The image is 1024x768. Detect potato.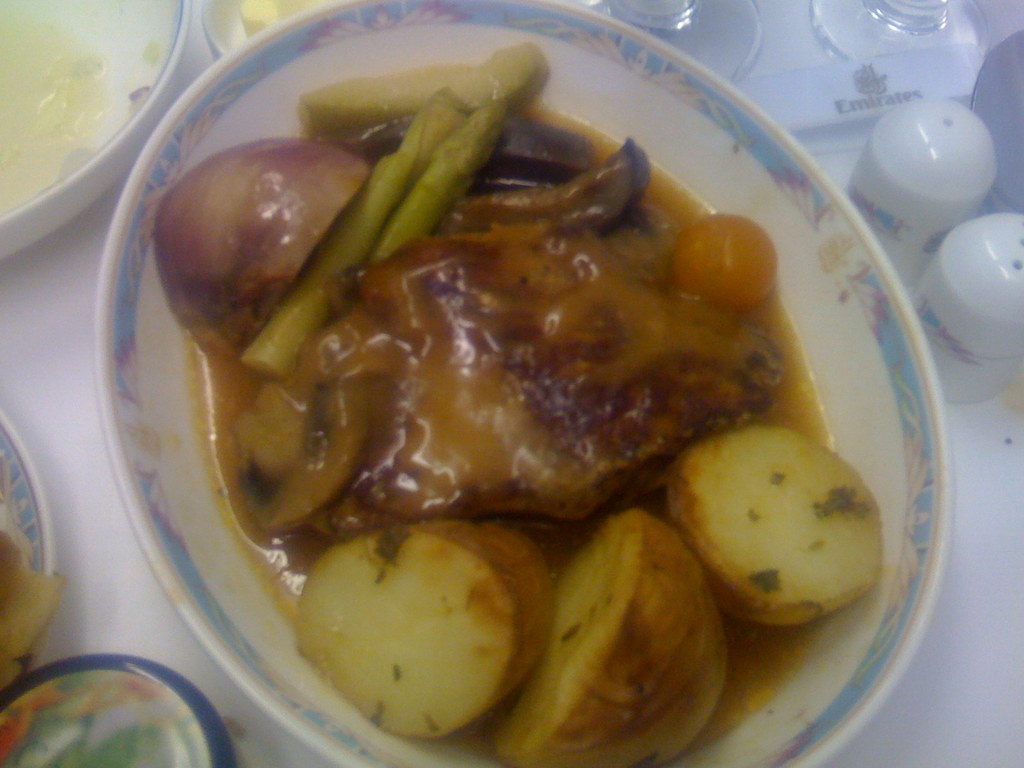
Detection: [x1=294, y1=519, x2=559, y2=741].
